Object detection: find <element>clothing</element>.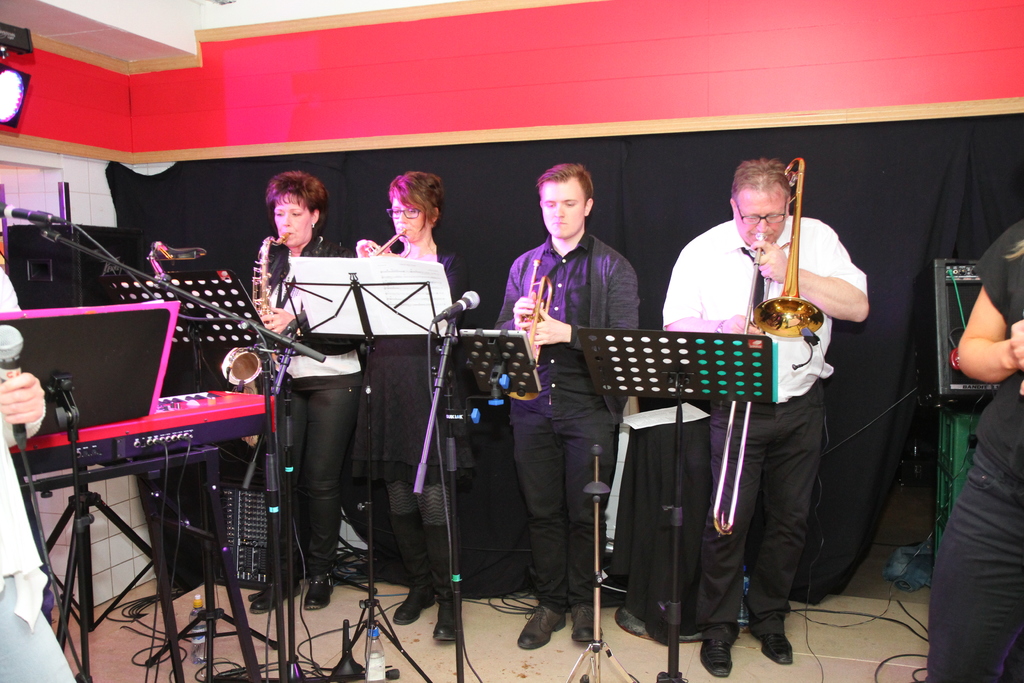
BBox(915, 229, 1023, 682).
